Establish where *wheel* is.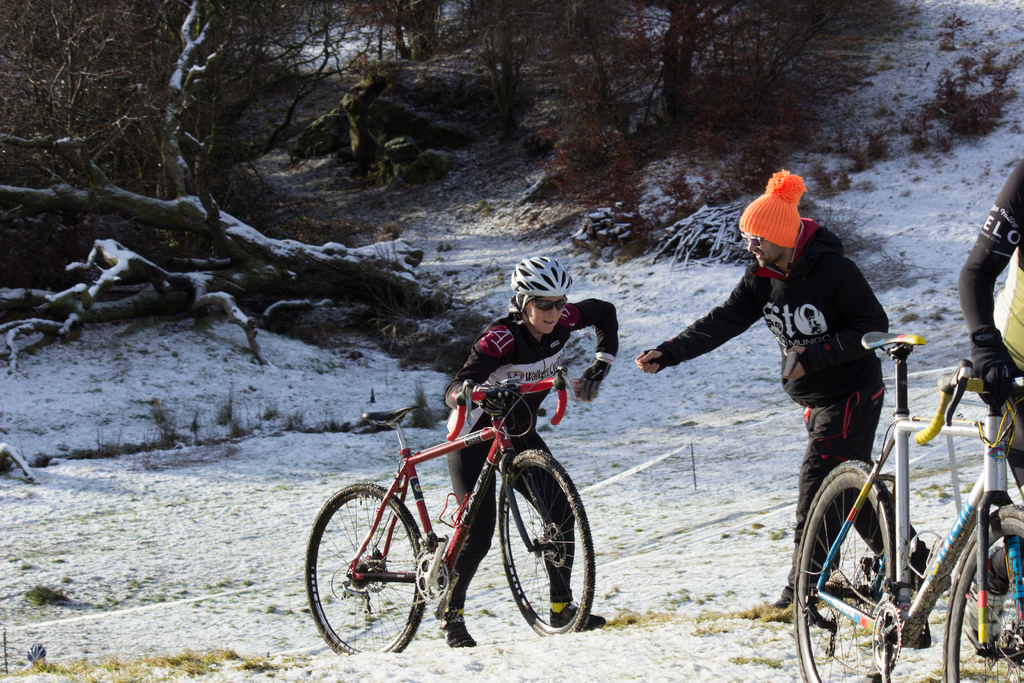
Established at [x1=493, y1=447, x2=598, y2=630].
